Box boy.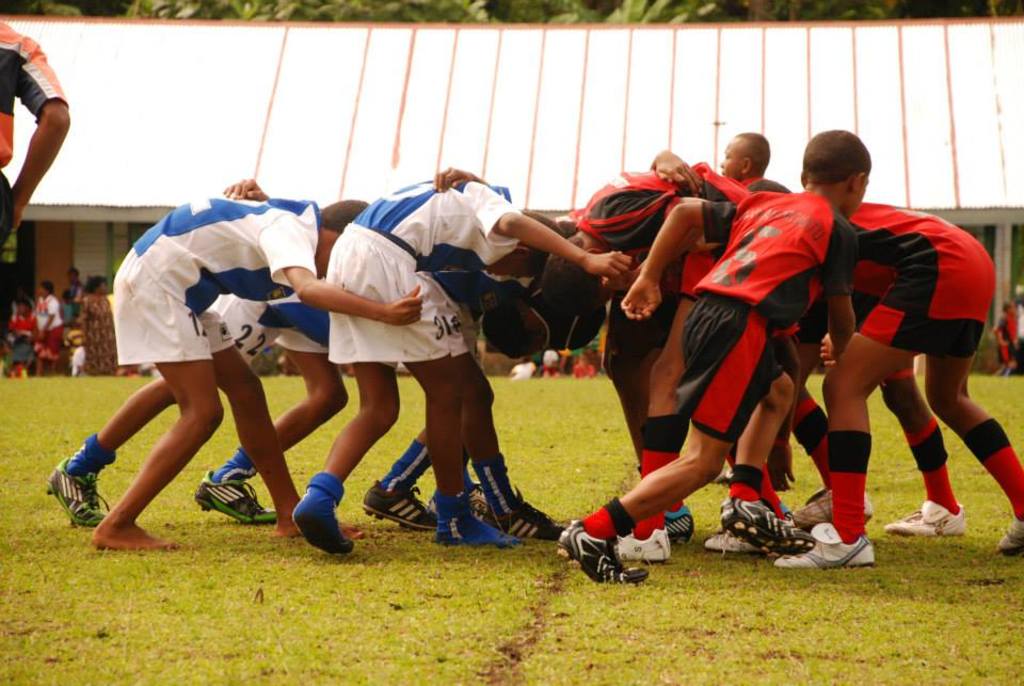
<bbox>0, 16, 71, 258</bbox>.
